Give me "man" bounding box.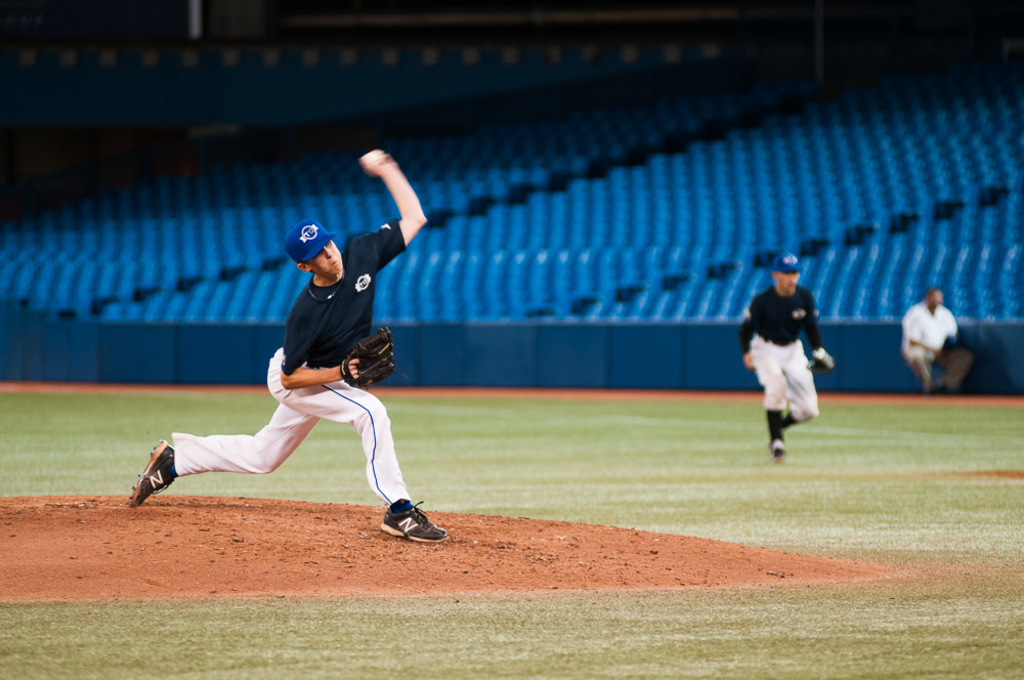
(x1=904, y1=289, x2=970, y2=392).
